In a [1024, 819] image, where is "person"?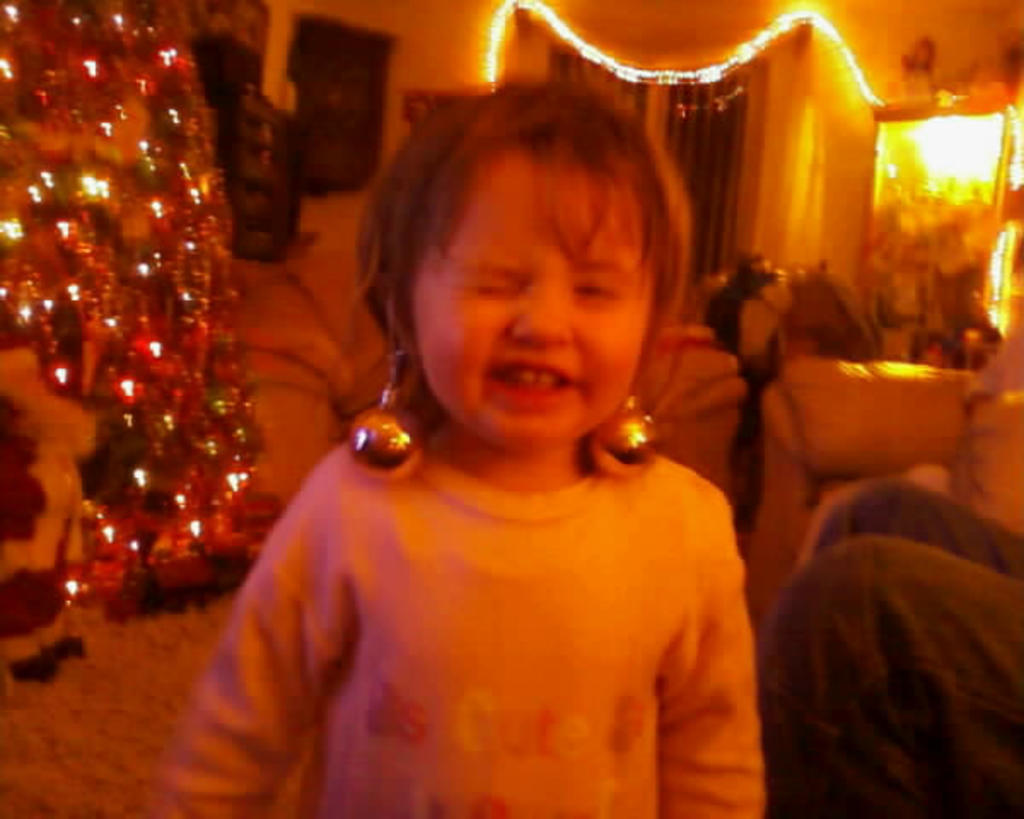
Rect(177, 58, 826, 818).
